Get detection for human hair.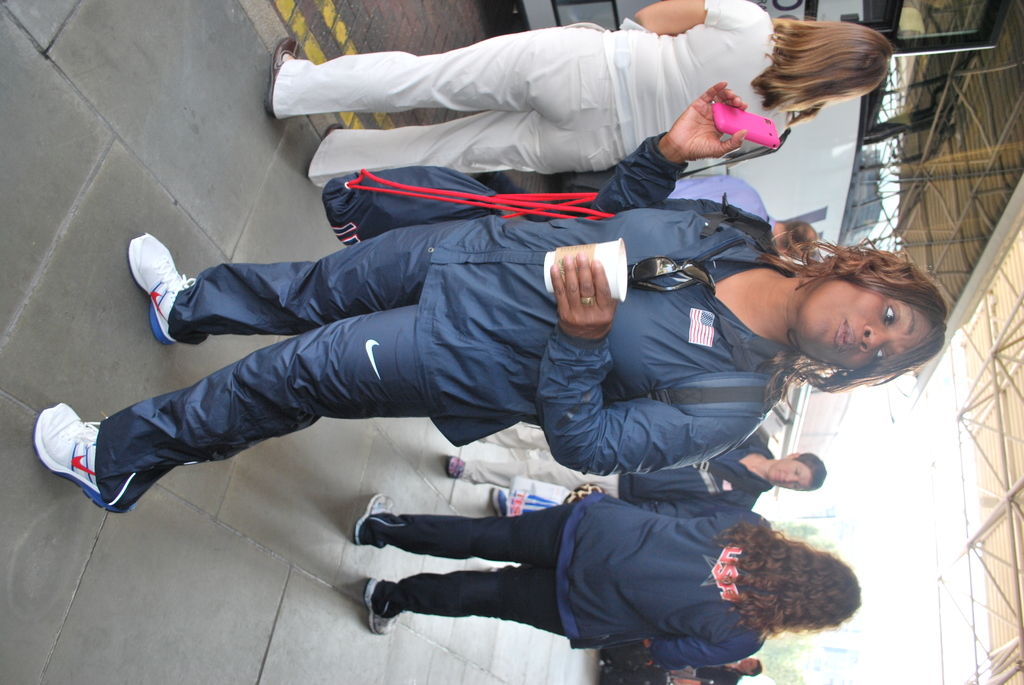
Detection: bbox=[787, 221, 813, 240].
